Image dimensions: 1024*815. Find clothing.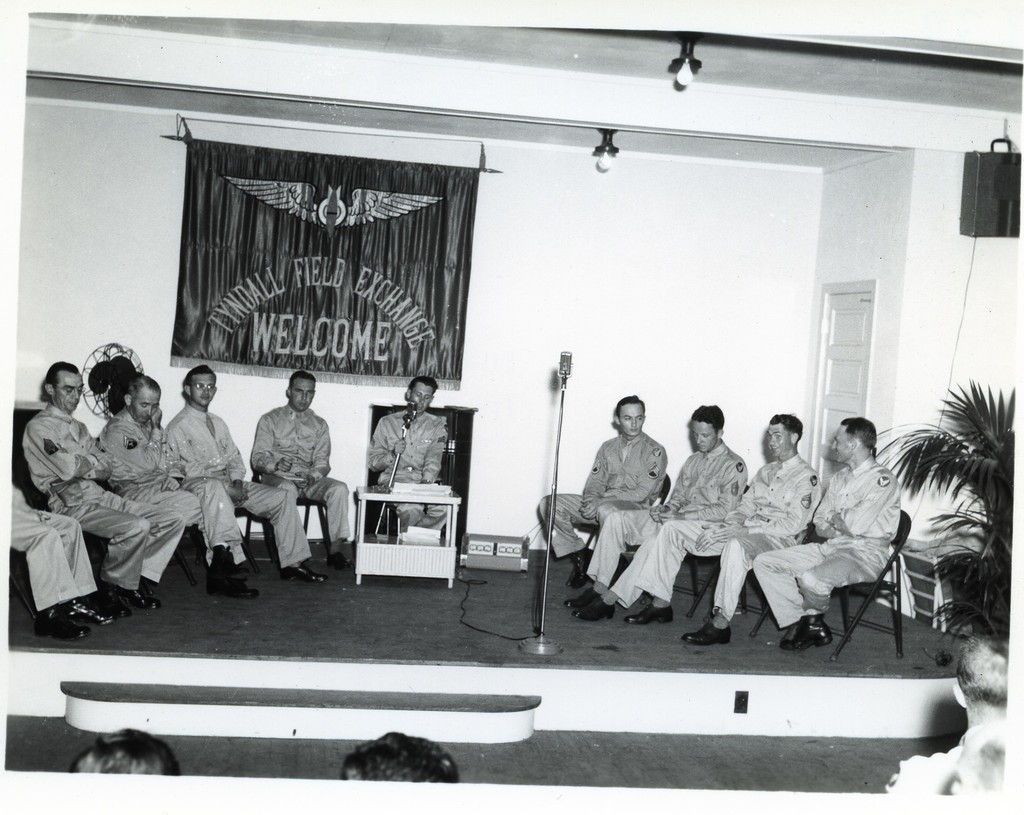
539:431:670:579.
